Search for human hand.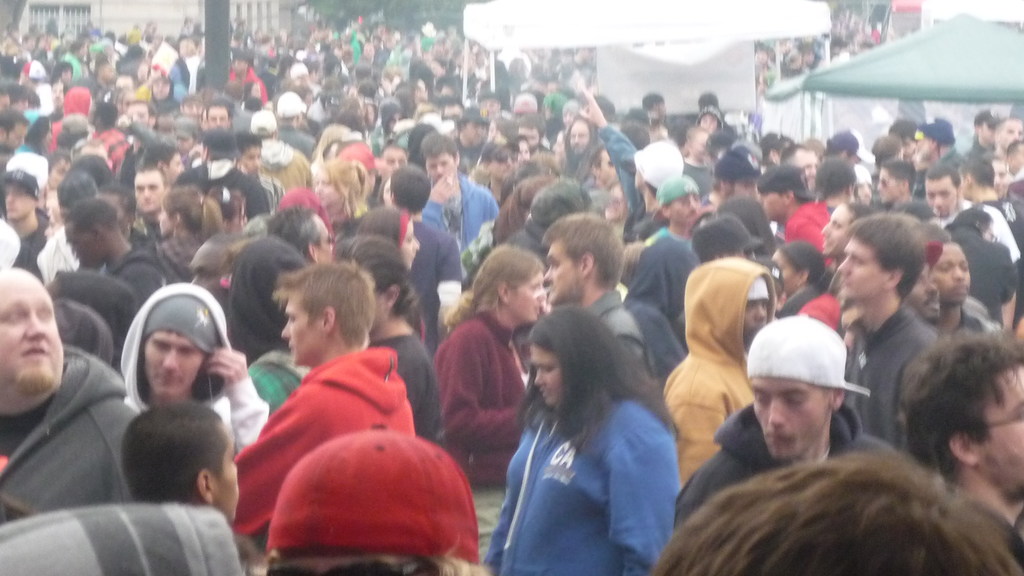
Found at locate(429, 168, 461, 204).
